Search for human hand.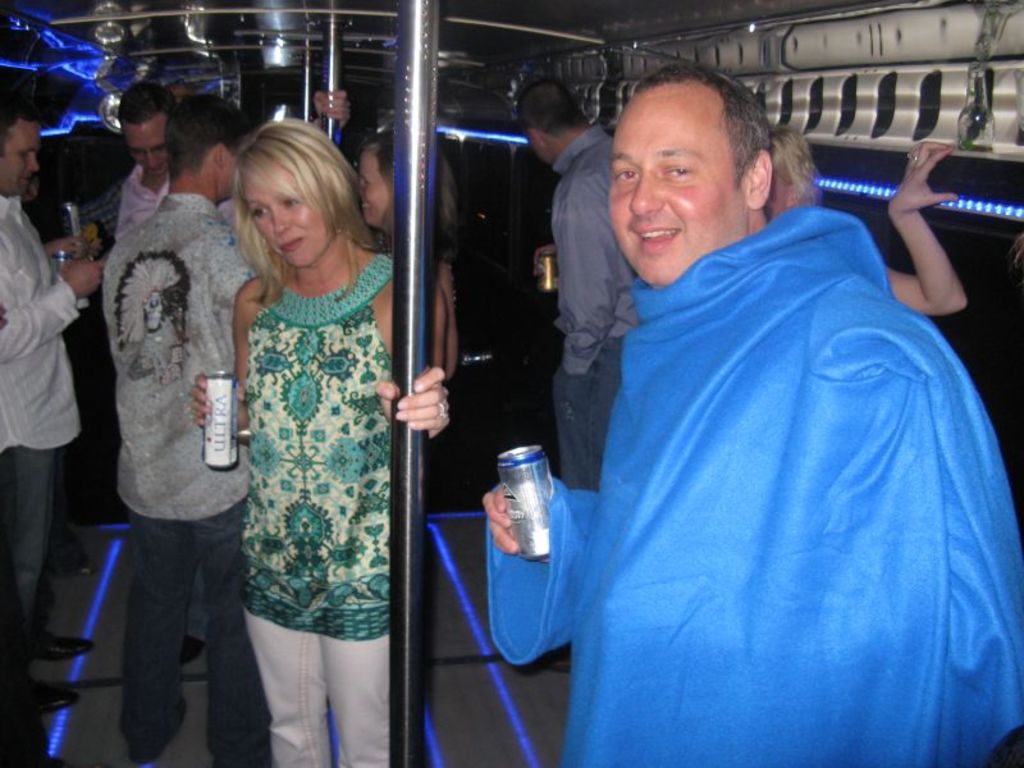
Found at select_region(191, 372, 251, 435).
